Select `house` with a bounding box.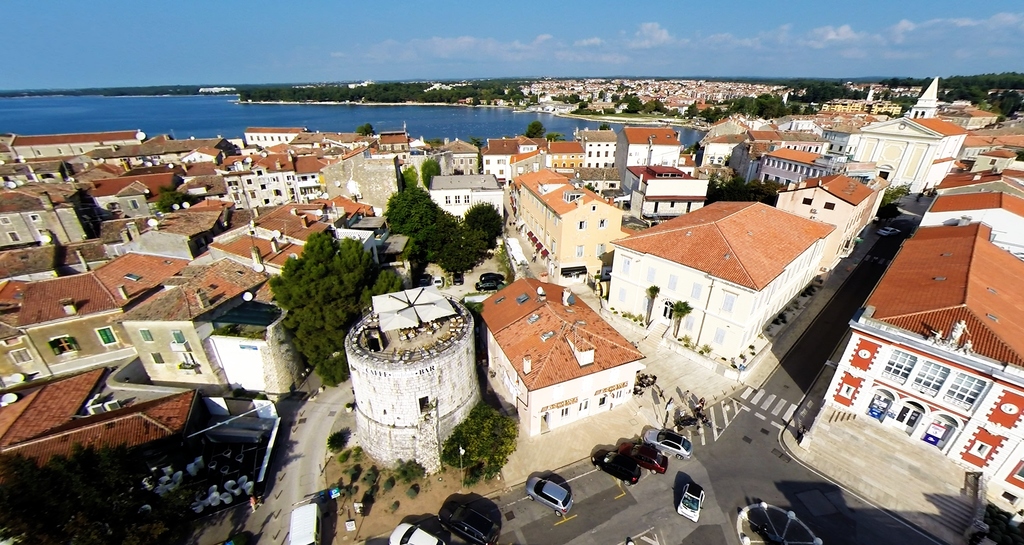
{"left": 429, "top": 173, "right": 508, "bottom": 226}.
